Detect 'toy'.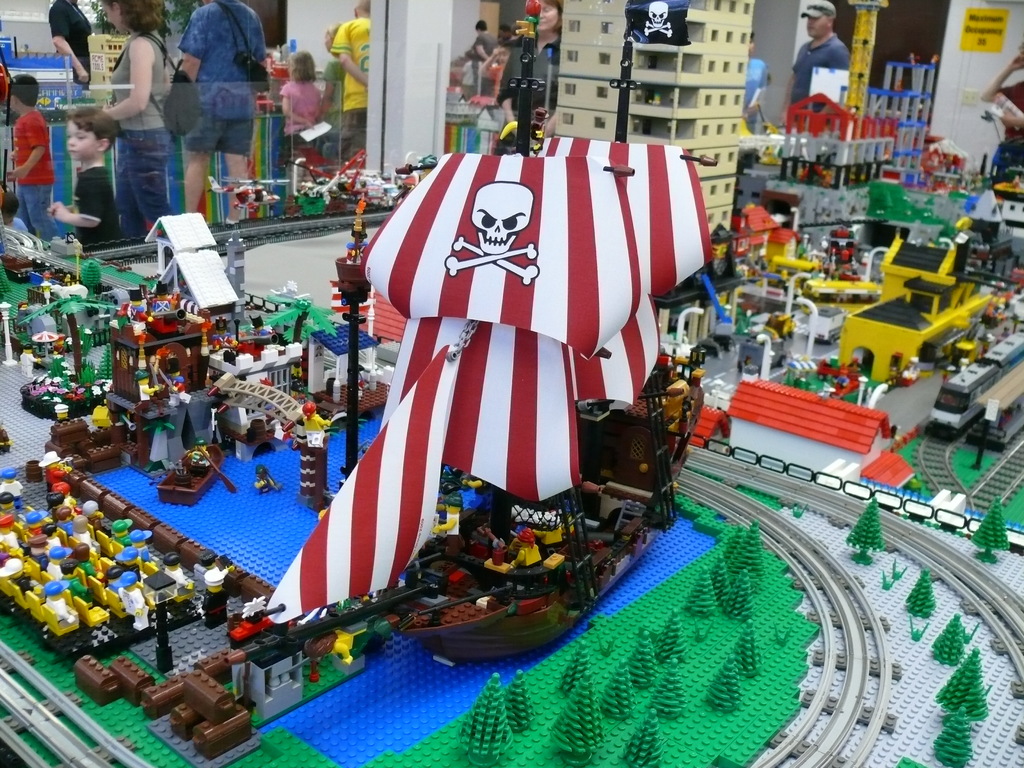
Detected at [left=143, top=426, right=229, bottom=508].
